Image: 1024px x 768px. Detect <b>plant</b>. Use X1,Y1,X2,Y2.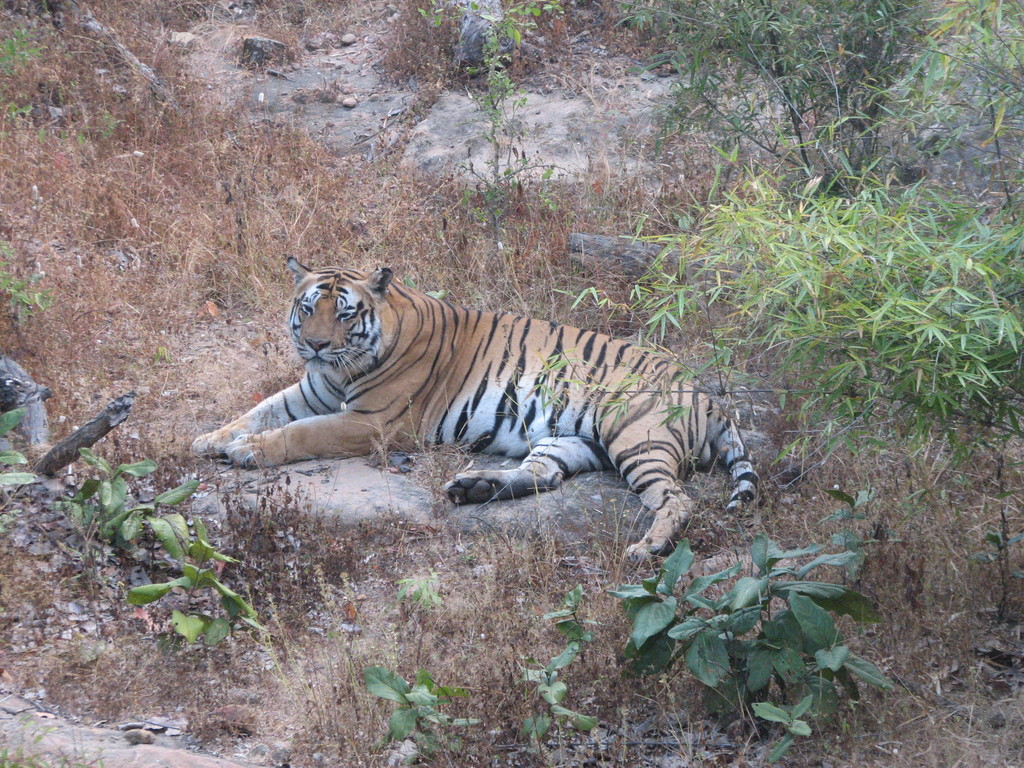
0,244,54,325.
